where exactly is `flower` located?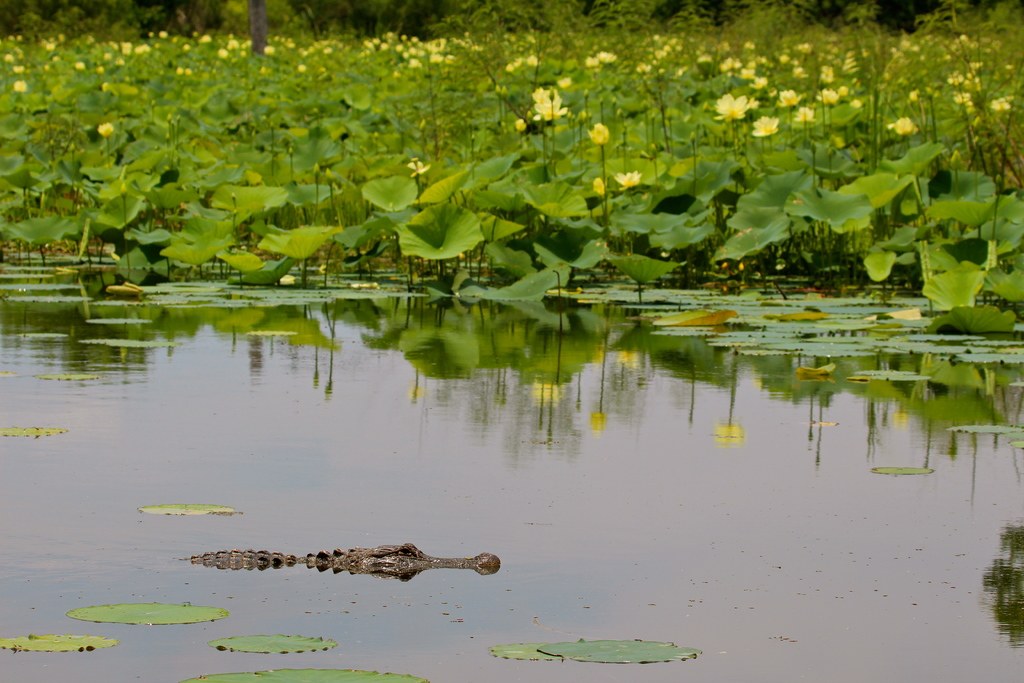
Its bounding box is l=888, t=116, r=925, b=130.
